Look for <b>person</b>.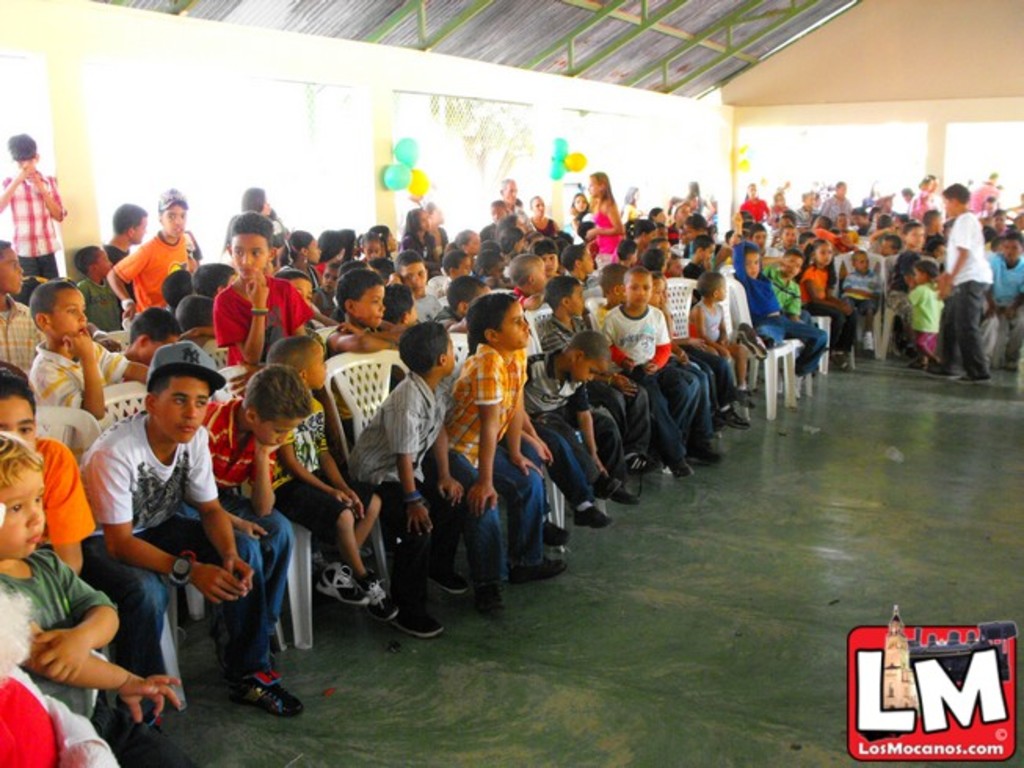
Found: bbox=(586, 171, 626, 260).
